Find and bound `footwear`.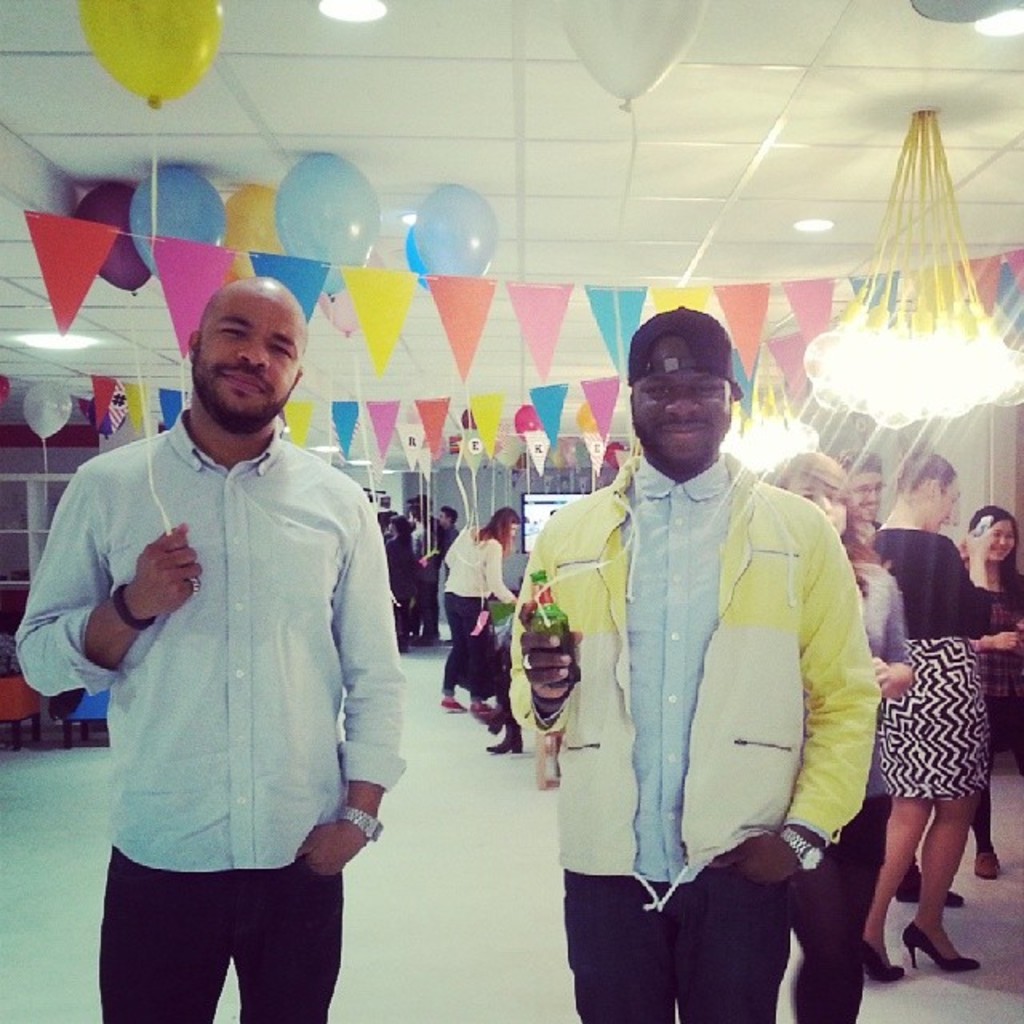
Bound: bbox(872, 936, 898, 982).
